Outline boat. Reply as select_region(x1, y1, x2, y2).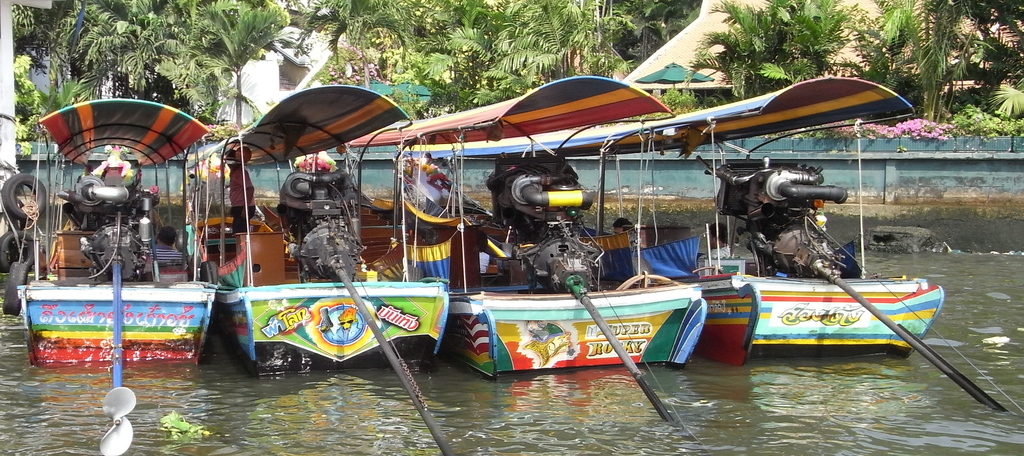
select_region(193, 83, 461, 455).
